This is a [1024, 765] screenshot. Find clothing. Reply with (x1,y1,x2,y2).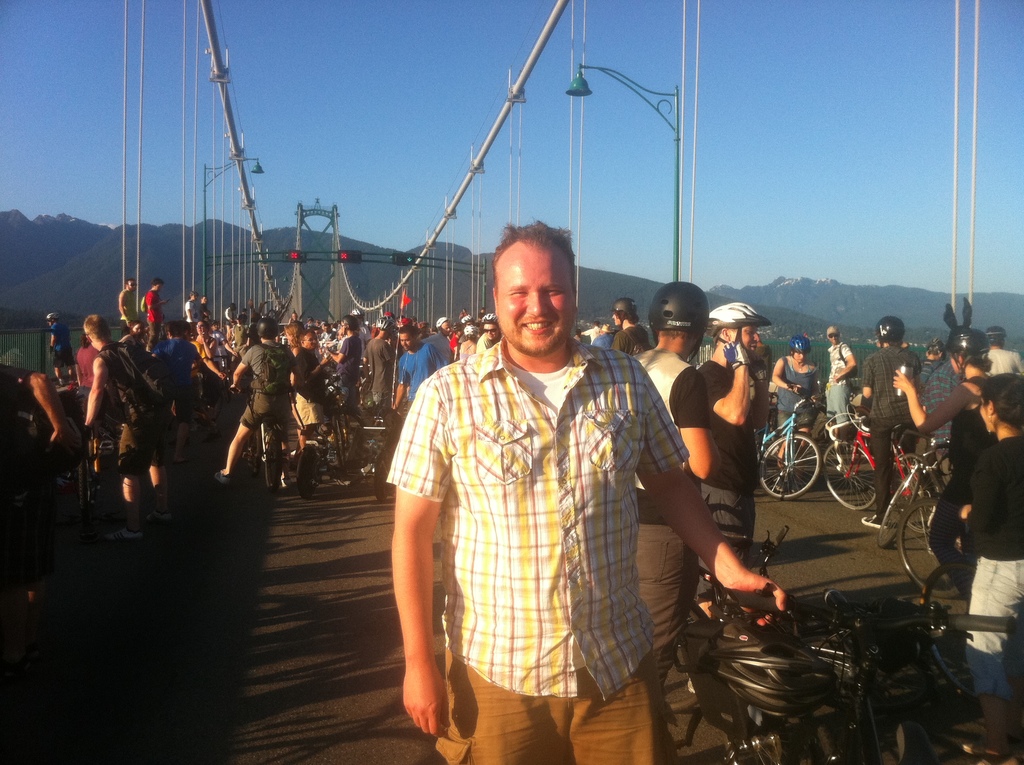
(825,342,850,422).
